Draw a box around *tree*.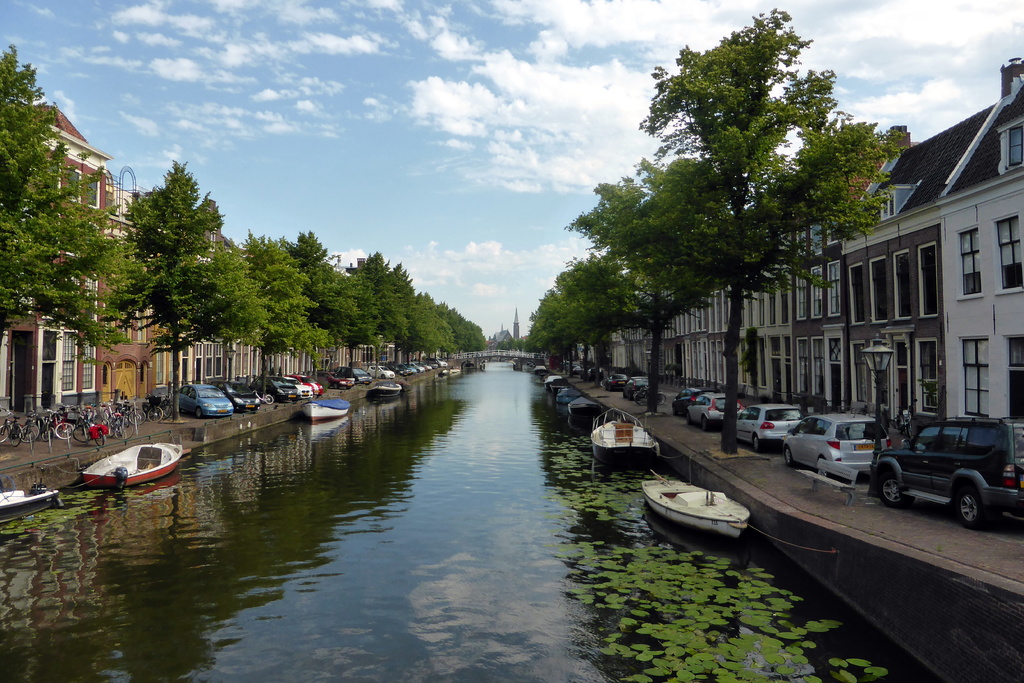
[x1=296, y1=231, x2=360, y2=367].
